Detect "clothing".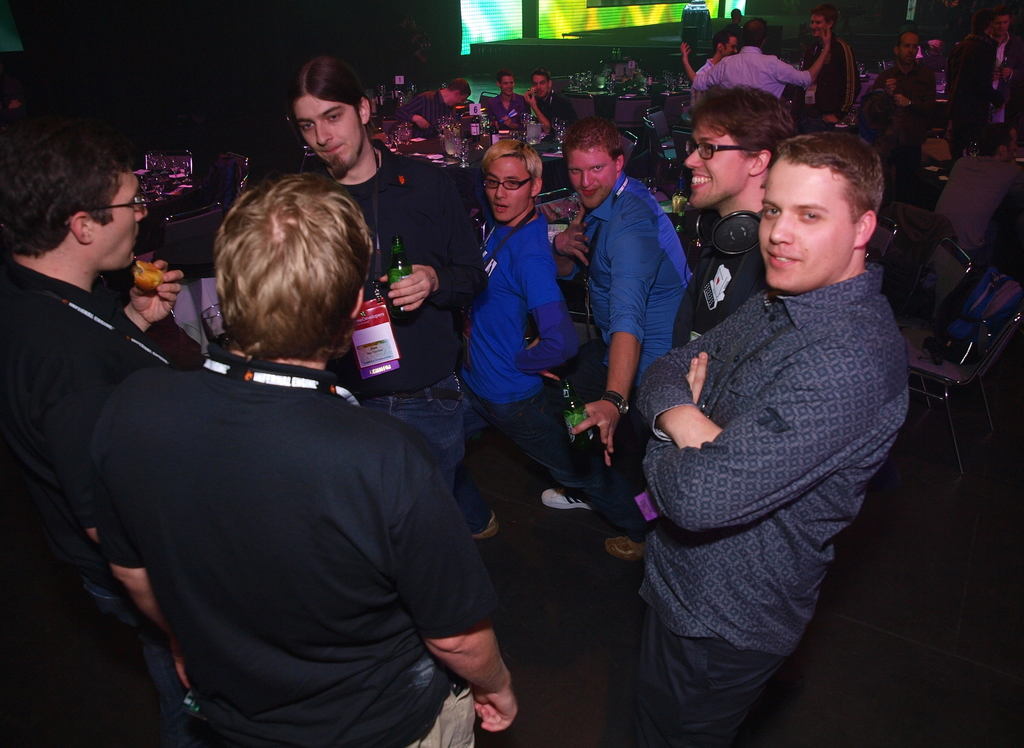
Detected at bbox=[333, 145, 488, 502].
